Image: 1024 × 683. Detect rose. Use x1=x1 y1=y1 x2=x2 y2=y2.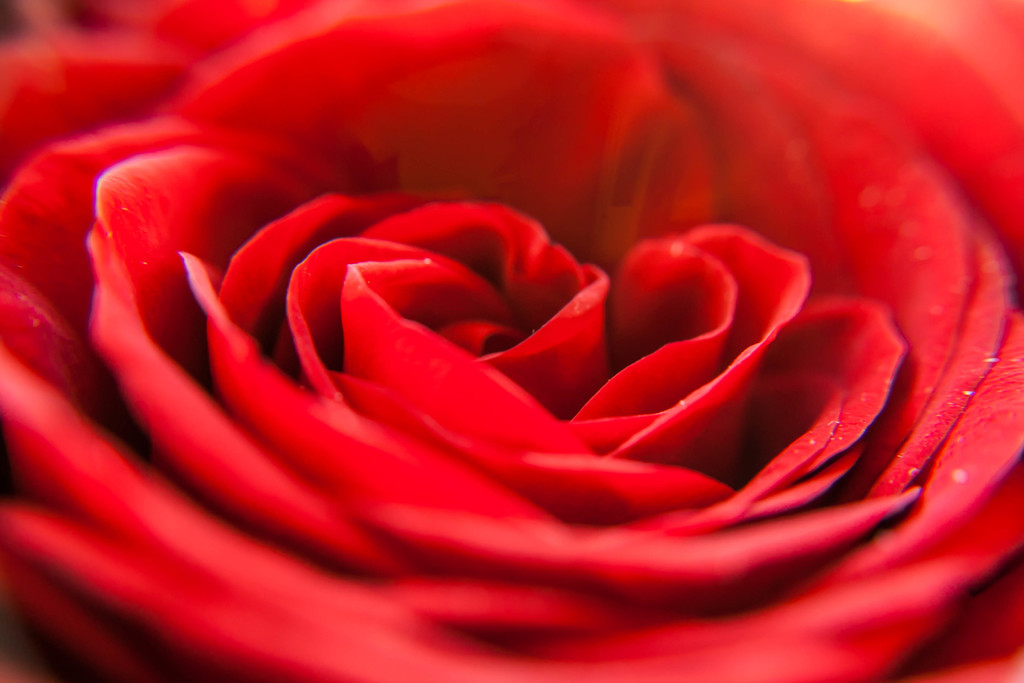
x1=0 y1=0 x2=1023 y2=682.
